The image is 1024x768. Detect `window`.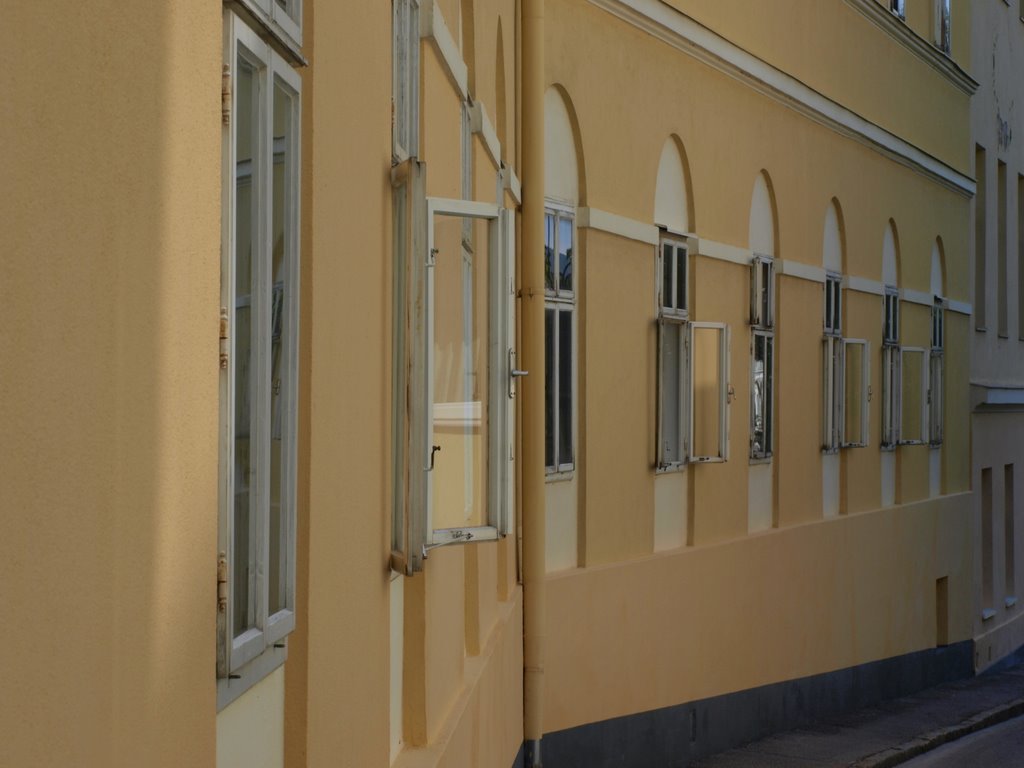
Detection: pyautogui.locateOnScreen(534, 205, 583, 482).
